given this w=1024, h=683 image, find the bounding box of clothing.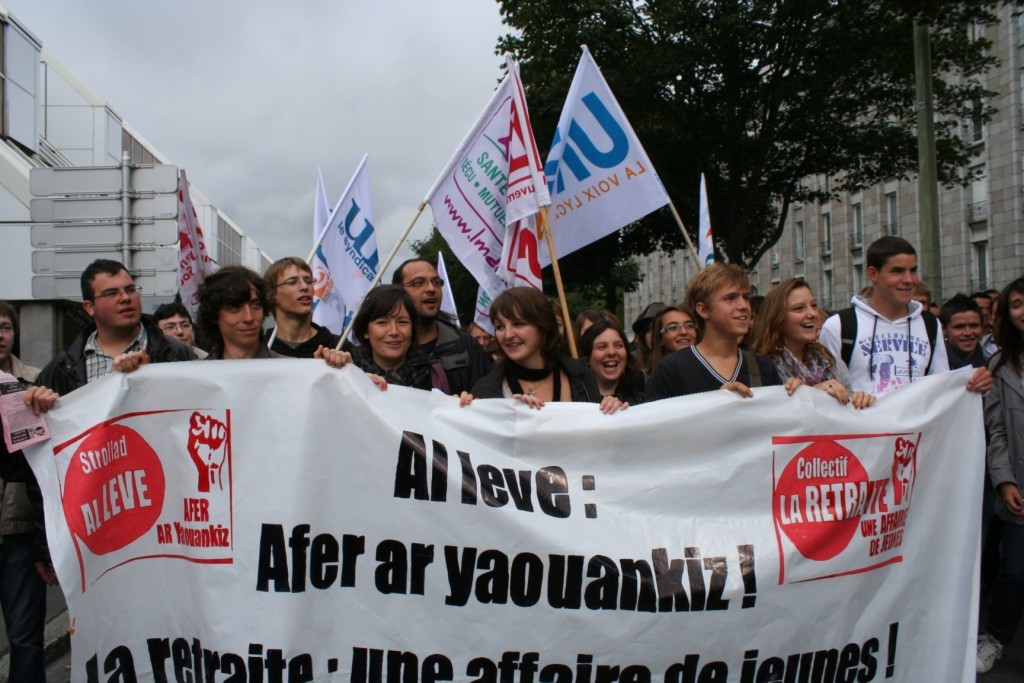
973, 347, 1023, 682.
